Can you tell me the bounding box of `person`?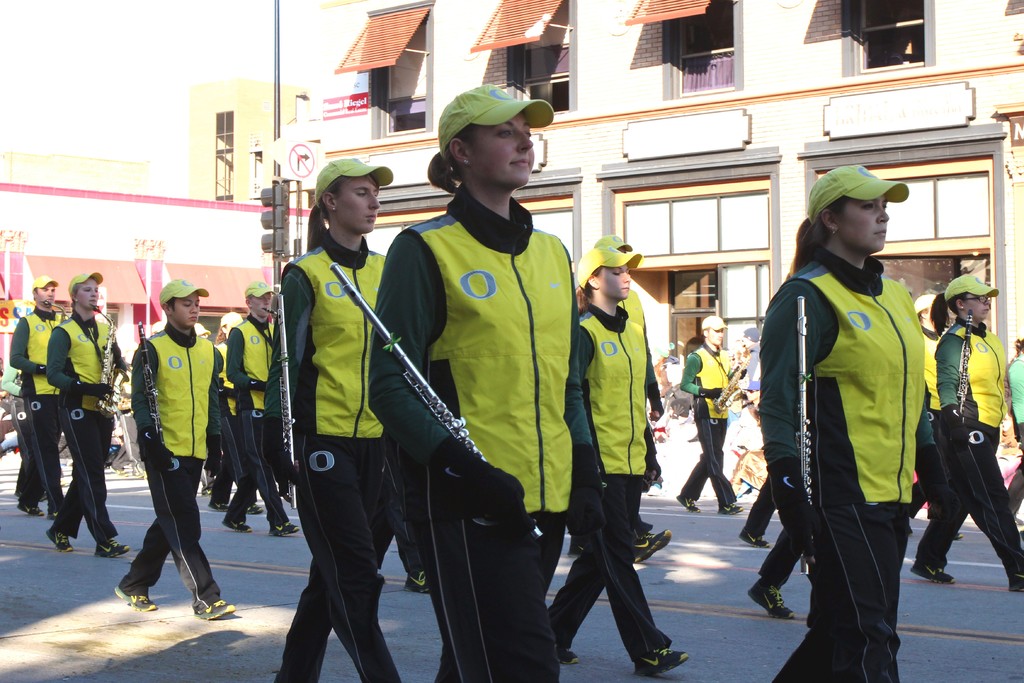
257:159:390:679.
